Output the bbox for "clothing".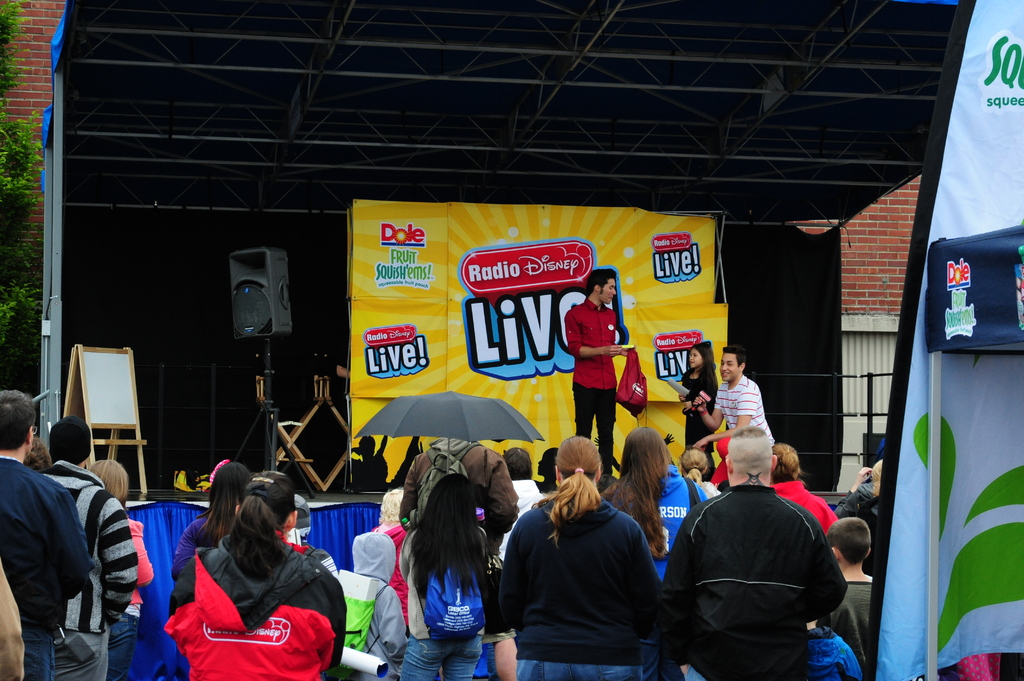
x1=166 y1=531 x2=348 y2=680.
